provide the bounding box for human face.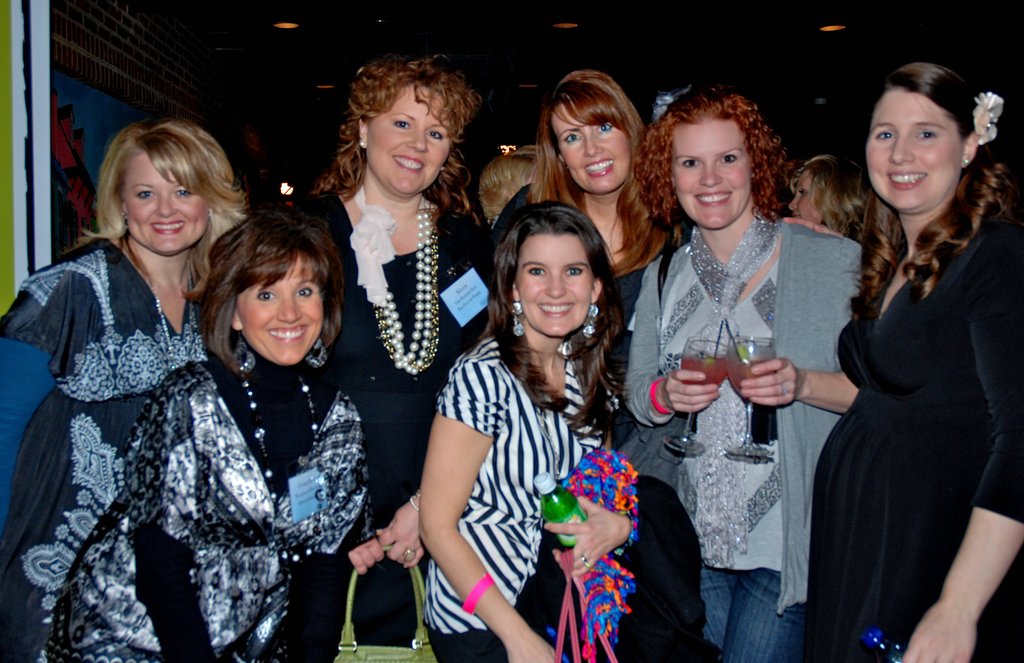
[x1=866, y1=93, x2=960, y2=217].
